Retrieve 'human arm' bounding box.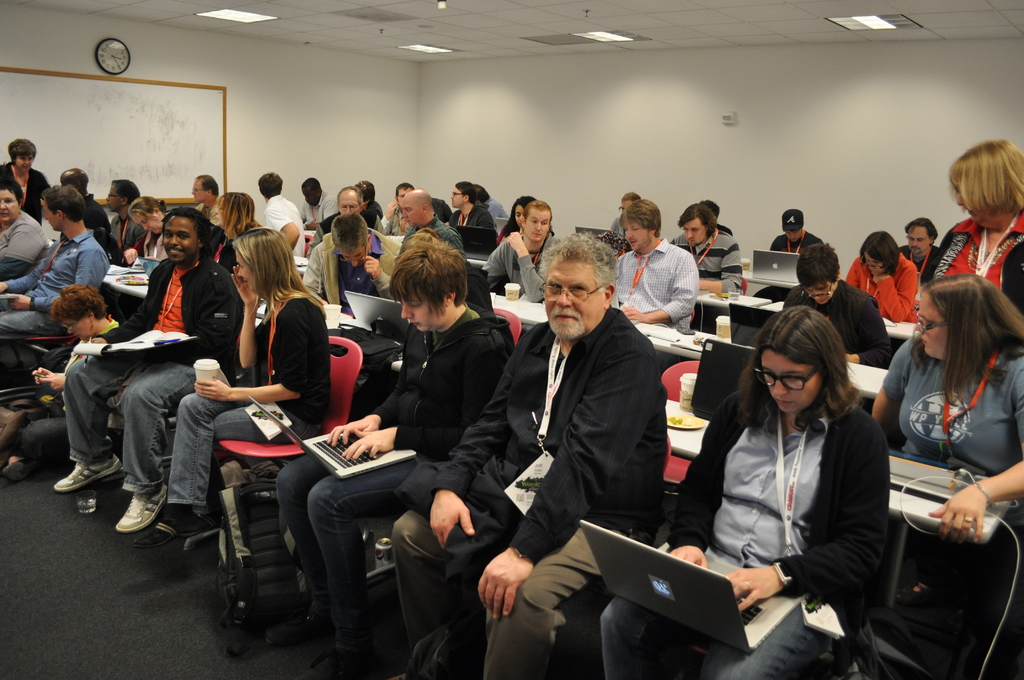
Bounding box: <box>388,234,404,243</box>.
